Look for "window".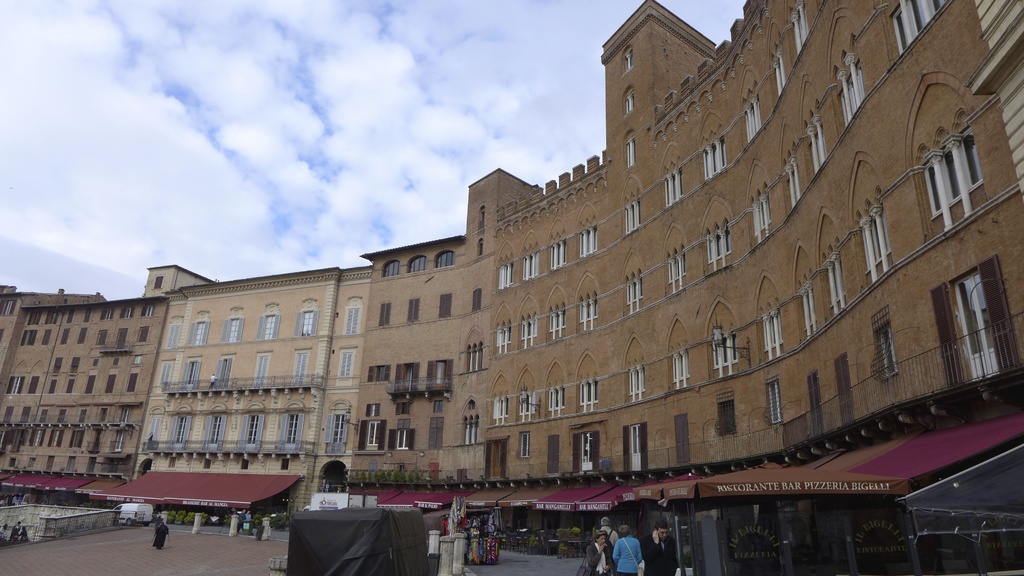
Found: 52/435/65/445.
